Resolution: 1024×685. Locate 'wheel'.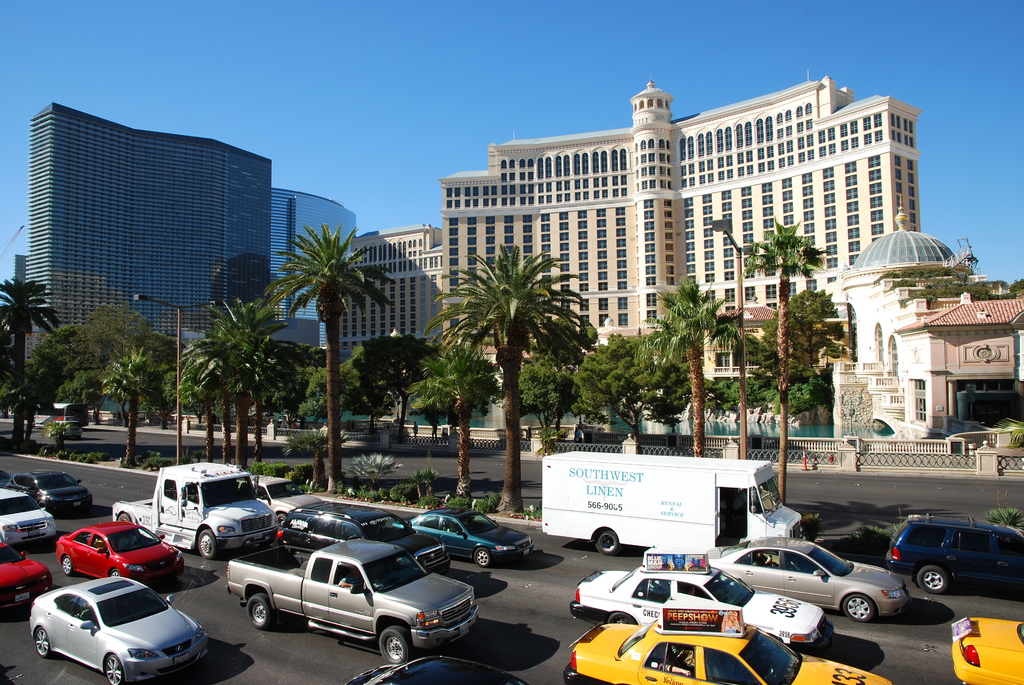
105 652 122 681.
